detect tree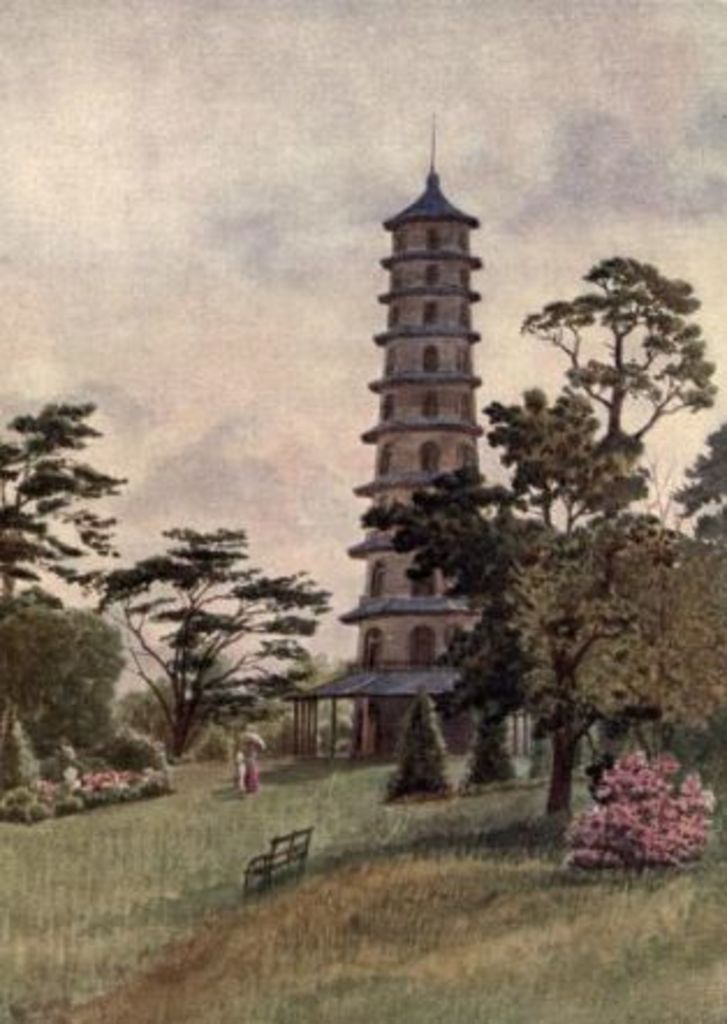
(90, 517, 336, 765)
